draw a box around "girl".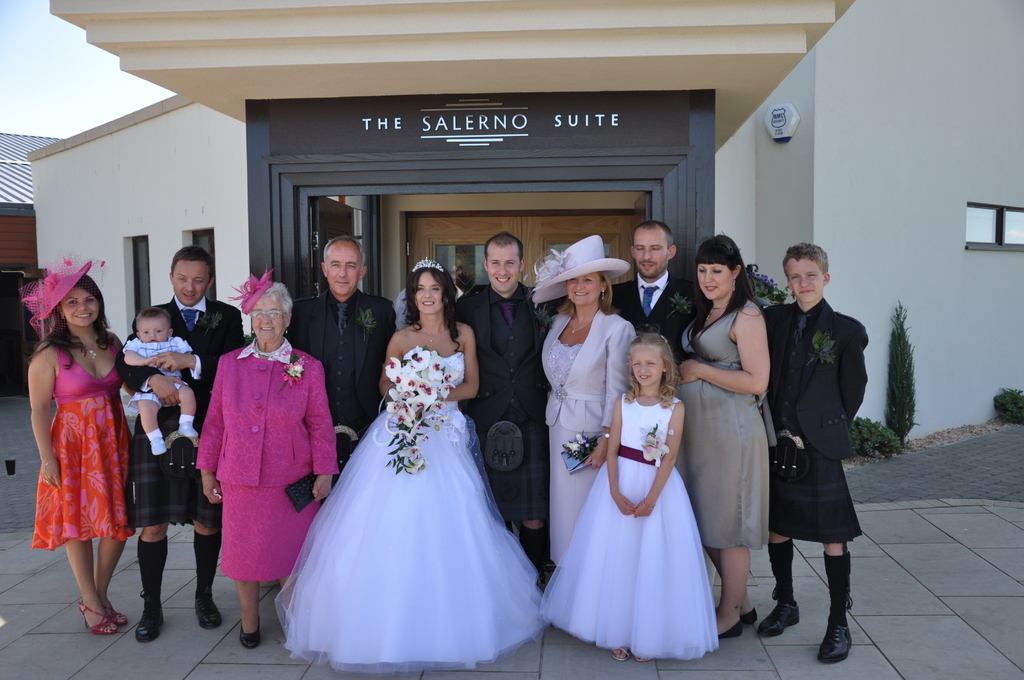
<region>538, 331, 718, 660</region>.
